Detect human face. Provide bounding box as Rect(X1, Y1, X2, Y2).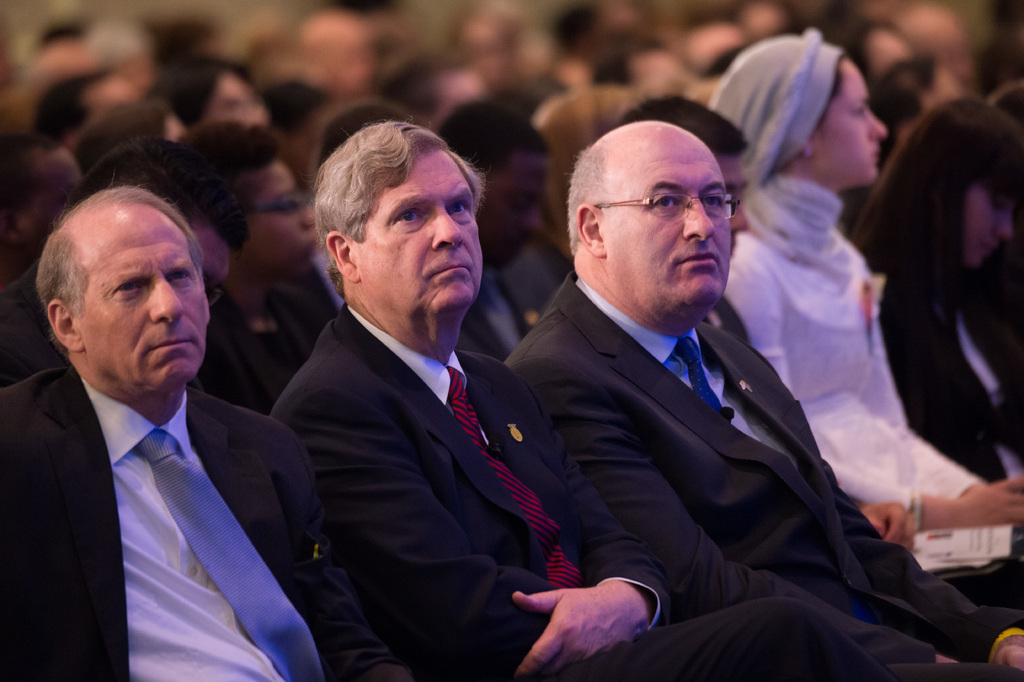
Rect(902, 13, 970, 99).
